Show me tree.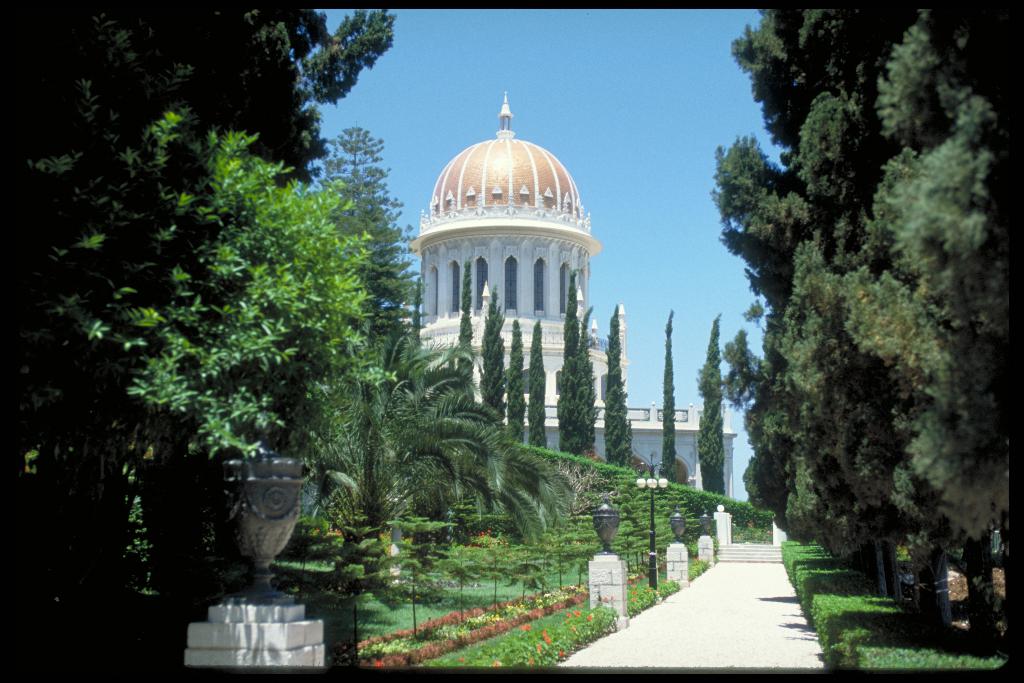
tree is here: bbox(504, 315, 530, 452).
